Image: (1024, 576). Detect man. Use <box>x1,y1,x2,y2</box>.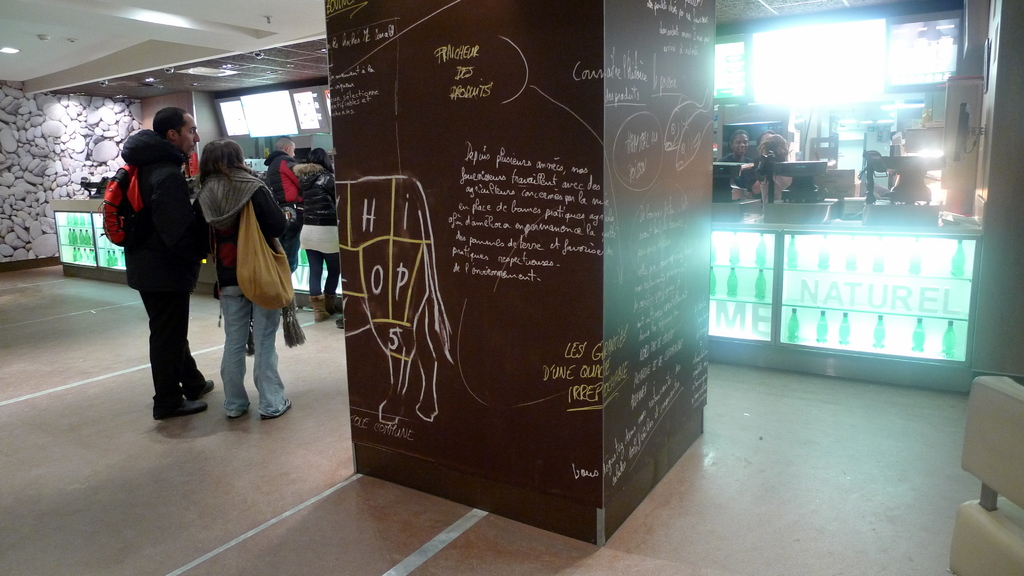
<box>102,106,204,408</box>.
